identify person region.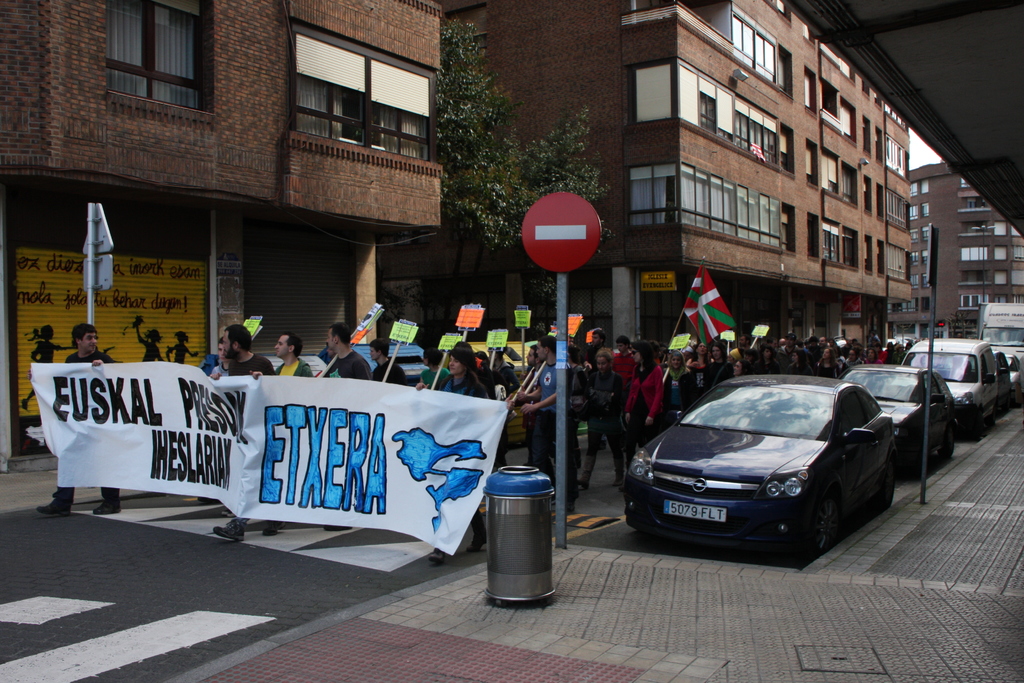
Region: left=582, top=329, right=605, bottom=451.
